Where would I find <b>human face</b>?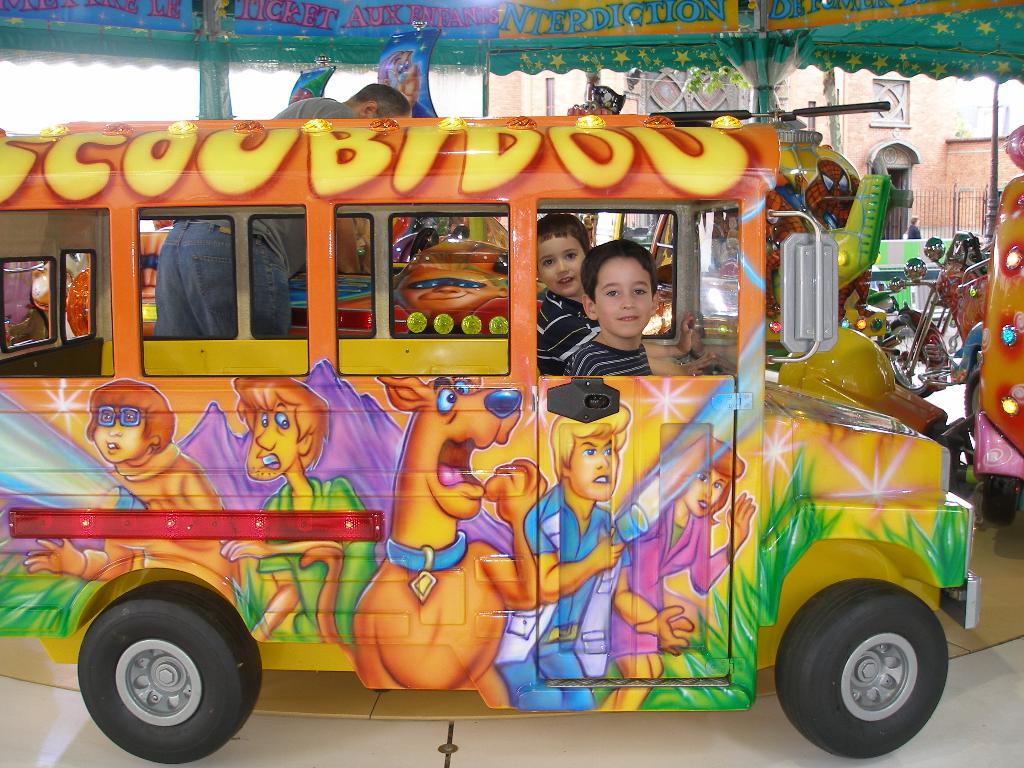
At 538/236/583/296.
